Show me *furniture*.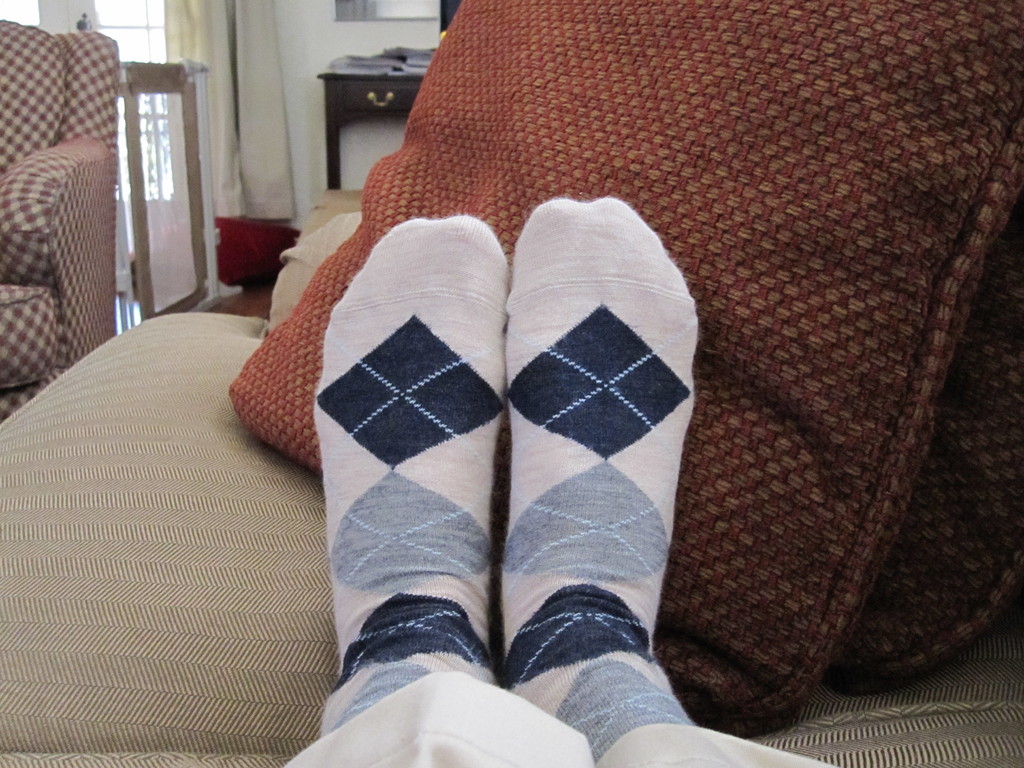
*furniture* is here: [117, 63, 211, 321].
